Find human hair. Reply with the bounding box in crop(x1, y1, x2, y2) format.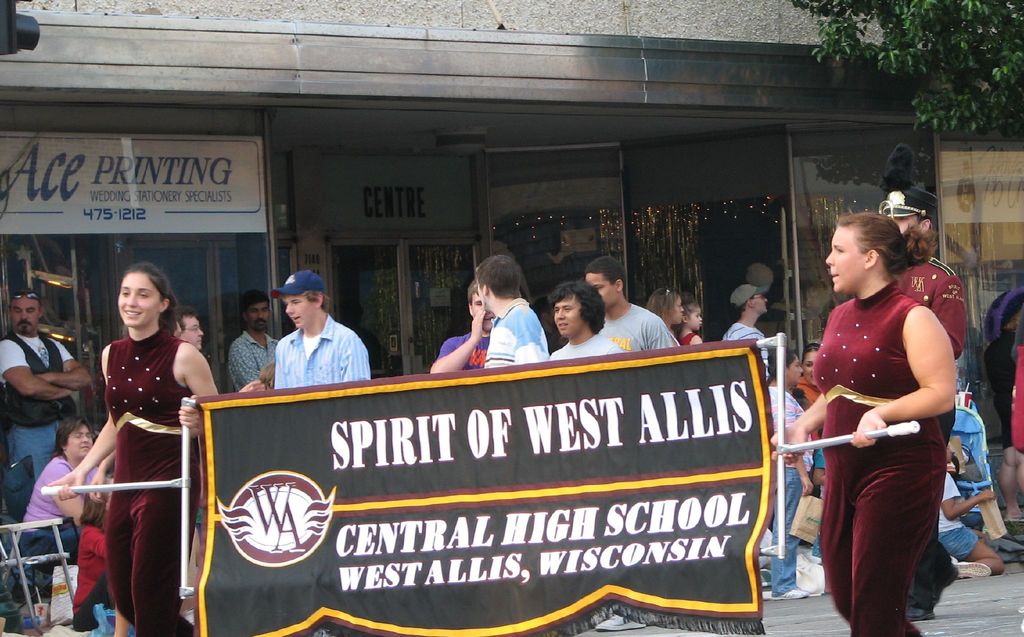
crop(47, 411, 96, 460).
